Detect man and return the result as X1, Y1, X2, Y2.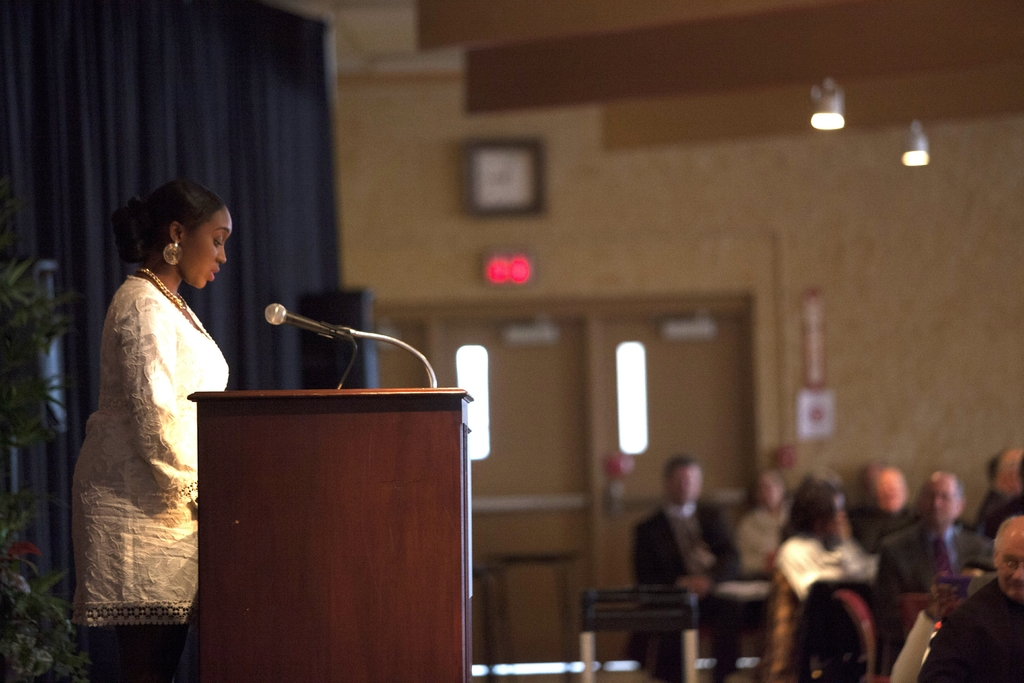
867, 469, 993, 648.
